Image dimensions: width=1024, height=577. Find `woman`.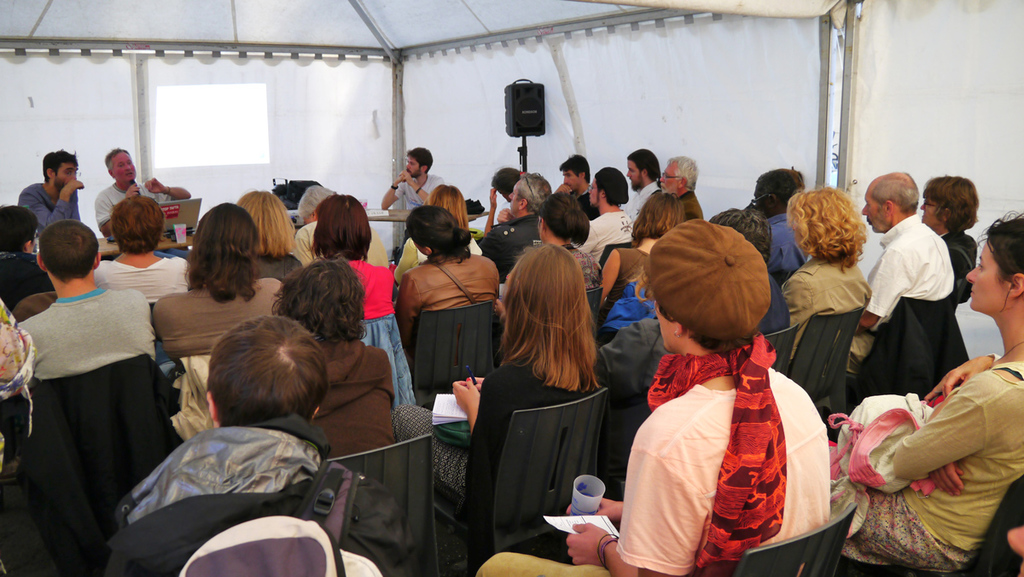
region(484, 168, 527, 239).
